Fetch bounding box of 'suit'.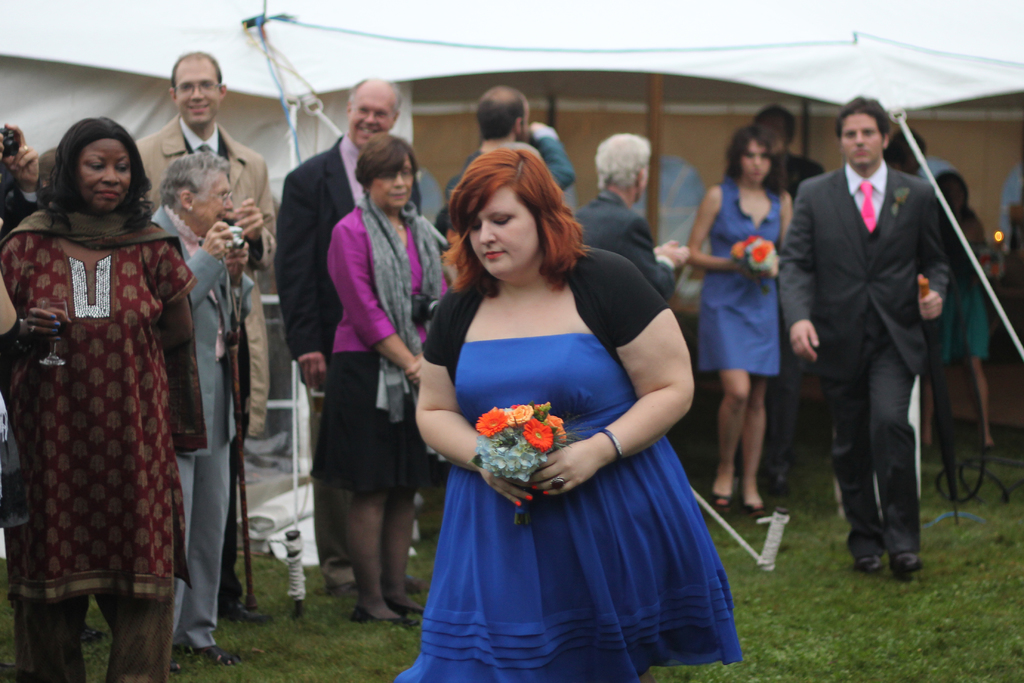
Bbox: bbox=(272, 133, 423, 593).
